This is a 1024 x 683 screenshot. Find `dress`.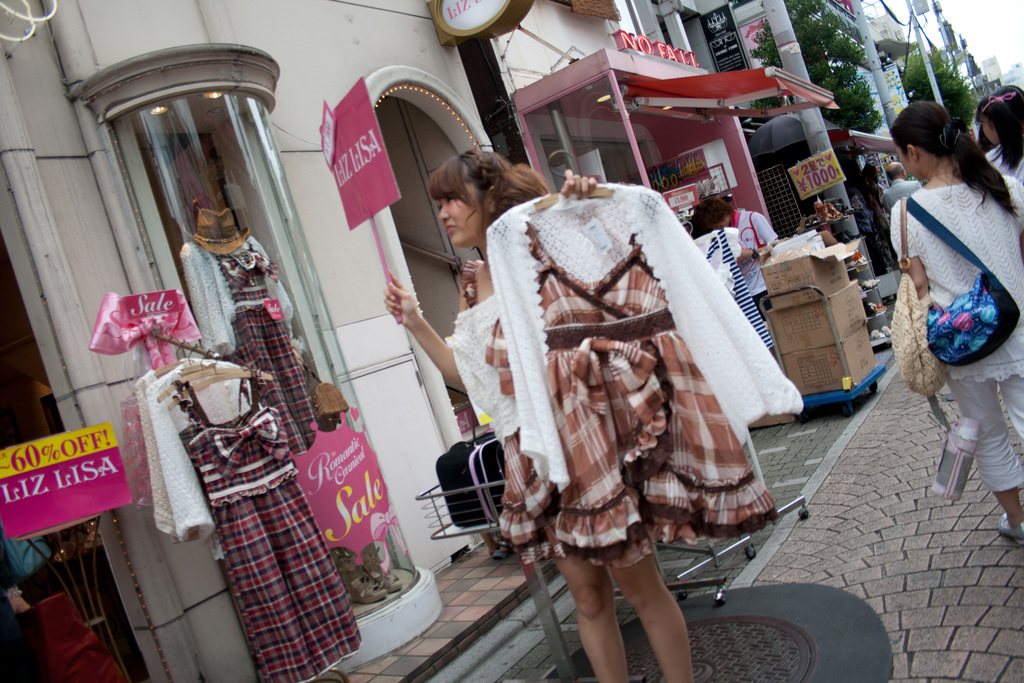
Bounding box: [left=171, top=365, right=364, bottom=682].
